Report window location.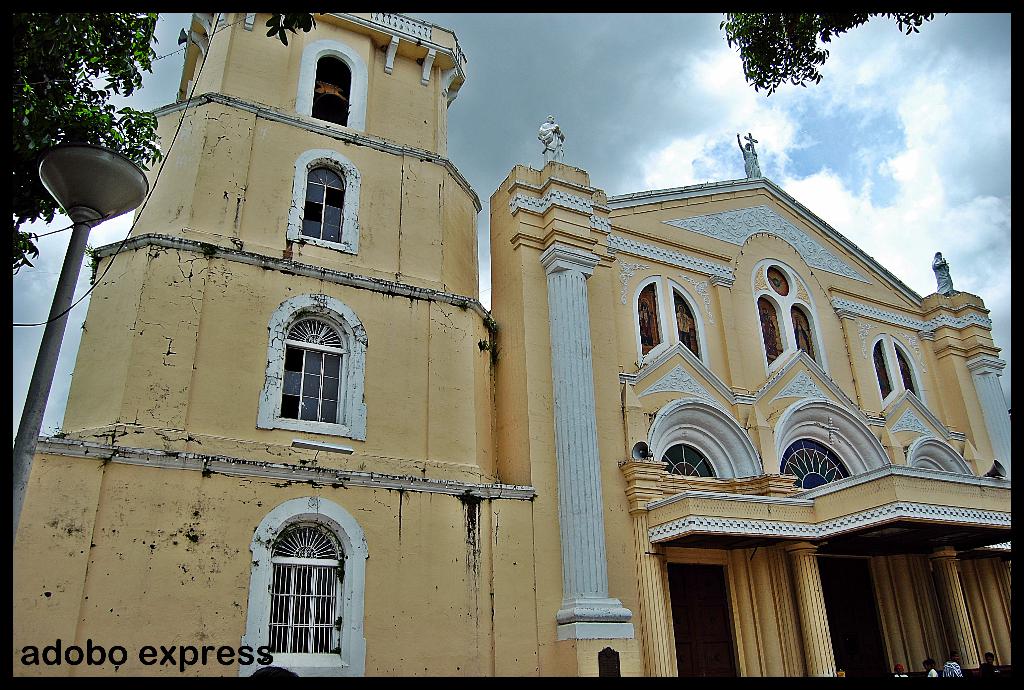
Report: region(861, 323, 940, 420).
